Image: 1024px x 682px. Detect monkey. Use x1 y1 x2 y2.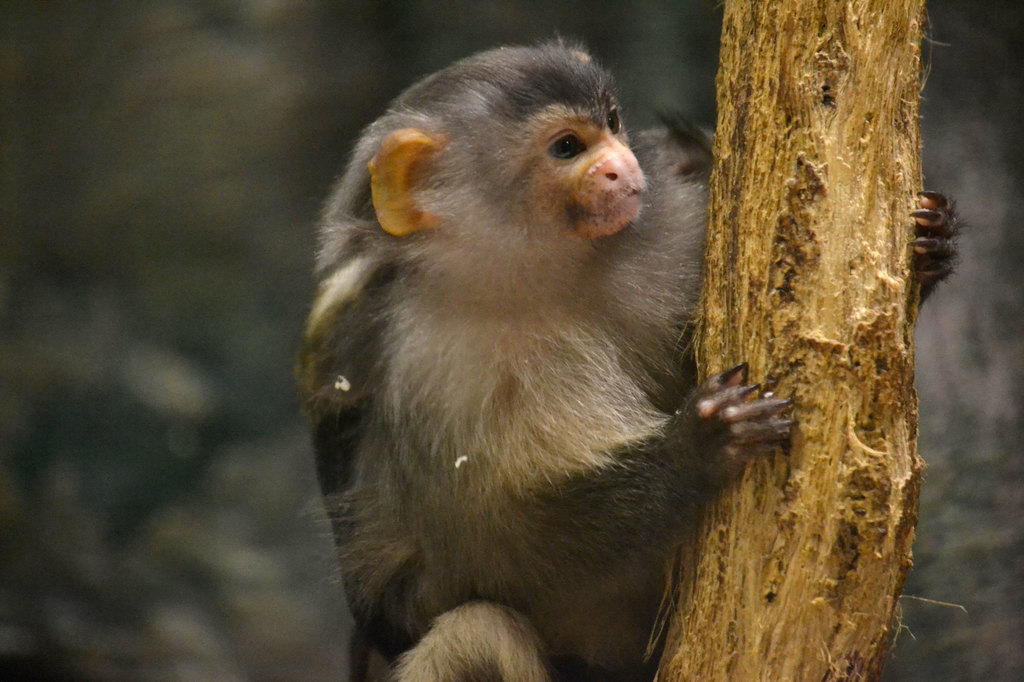
292 30 966 681.
